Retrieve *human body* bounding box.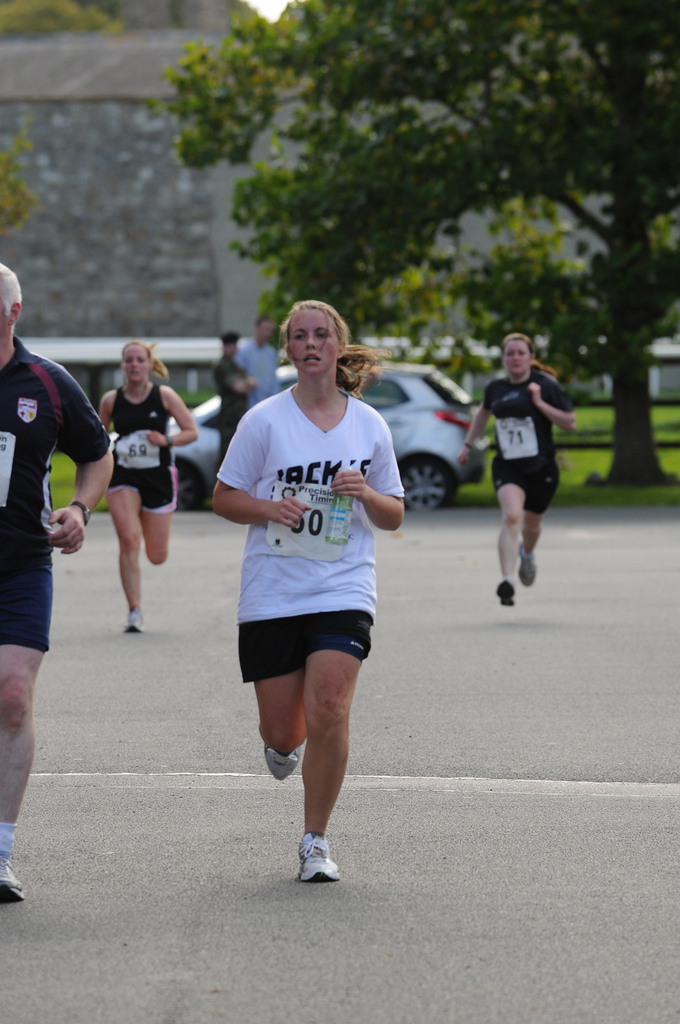
Bounding box: {"x1": 101, "y1": 342, "x2": 197, "y2": 634}.
